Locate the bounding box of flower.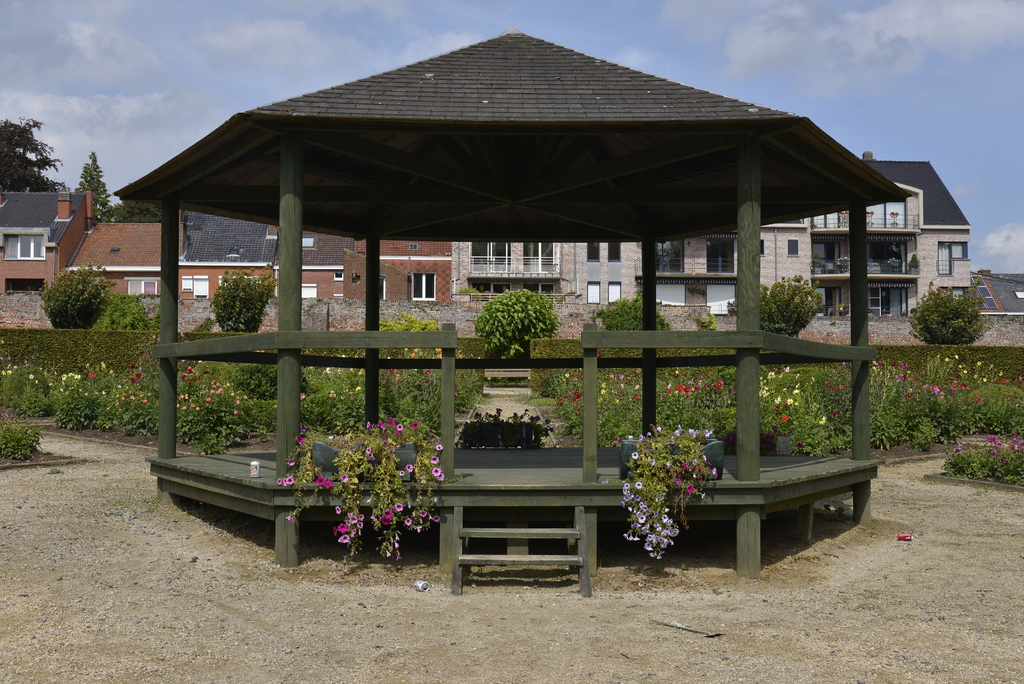
Bounding box: rect(337, 522, 348, 533).
